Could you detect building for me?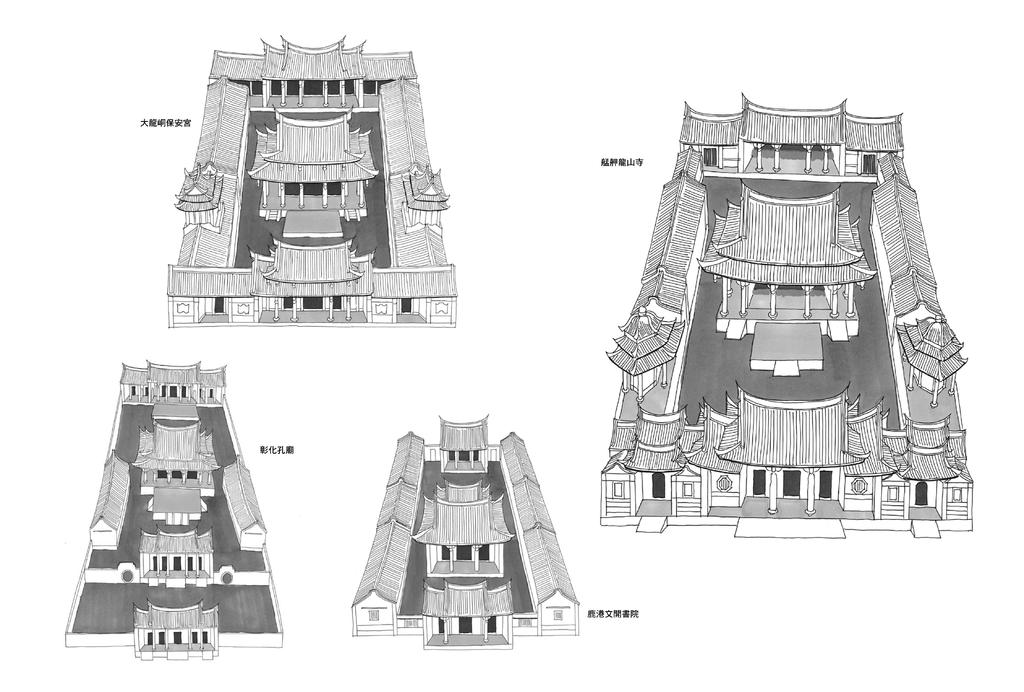
Detection result: box=[600, 90, 977, 547].
